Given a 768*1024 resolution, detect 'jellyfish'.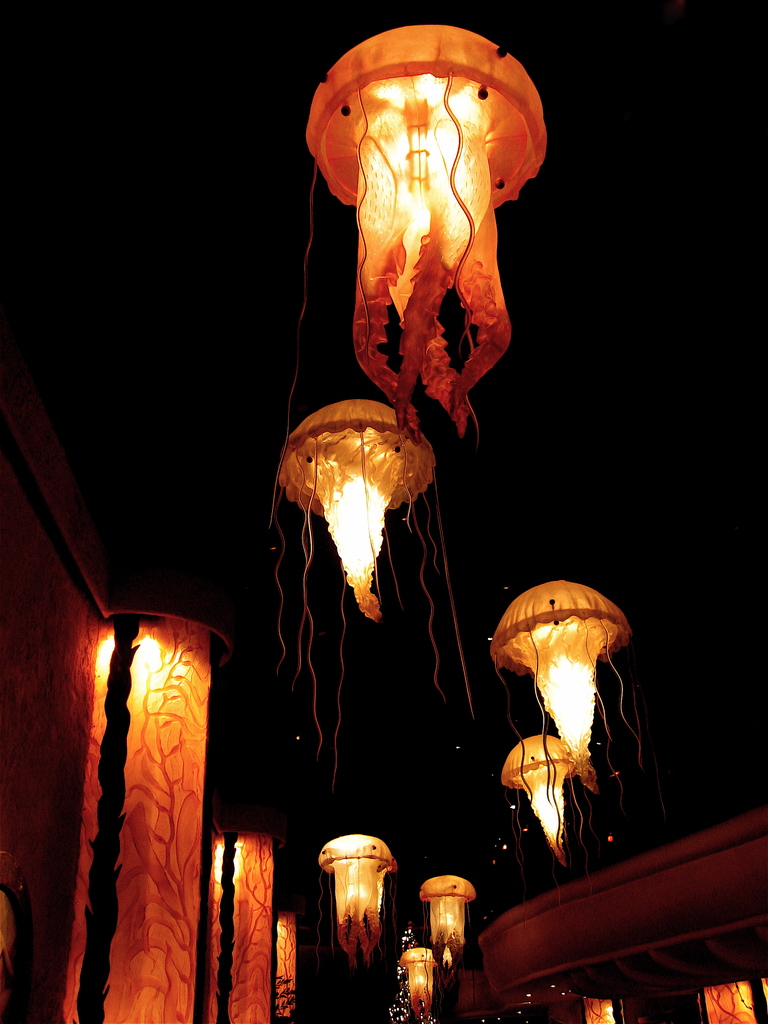
[x1=488, y1=574, x2=641, y2=793].
